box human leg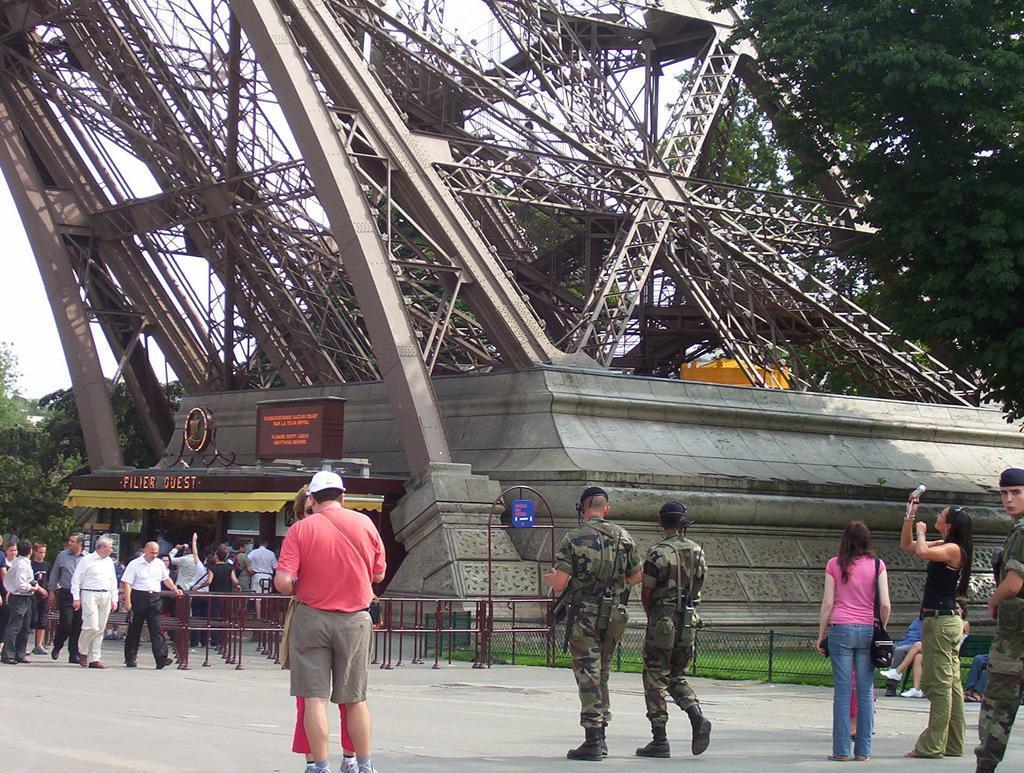
121,594,154,663
